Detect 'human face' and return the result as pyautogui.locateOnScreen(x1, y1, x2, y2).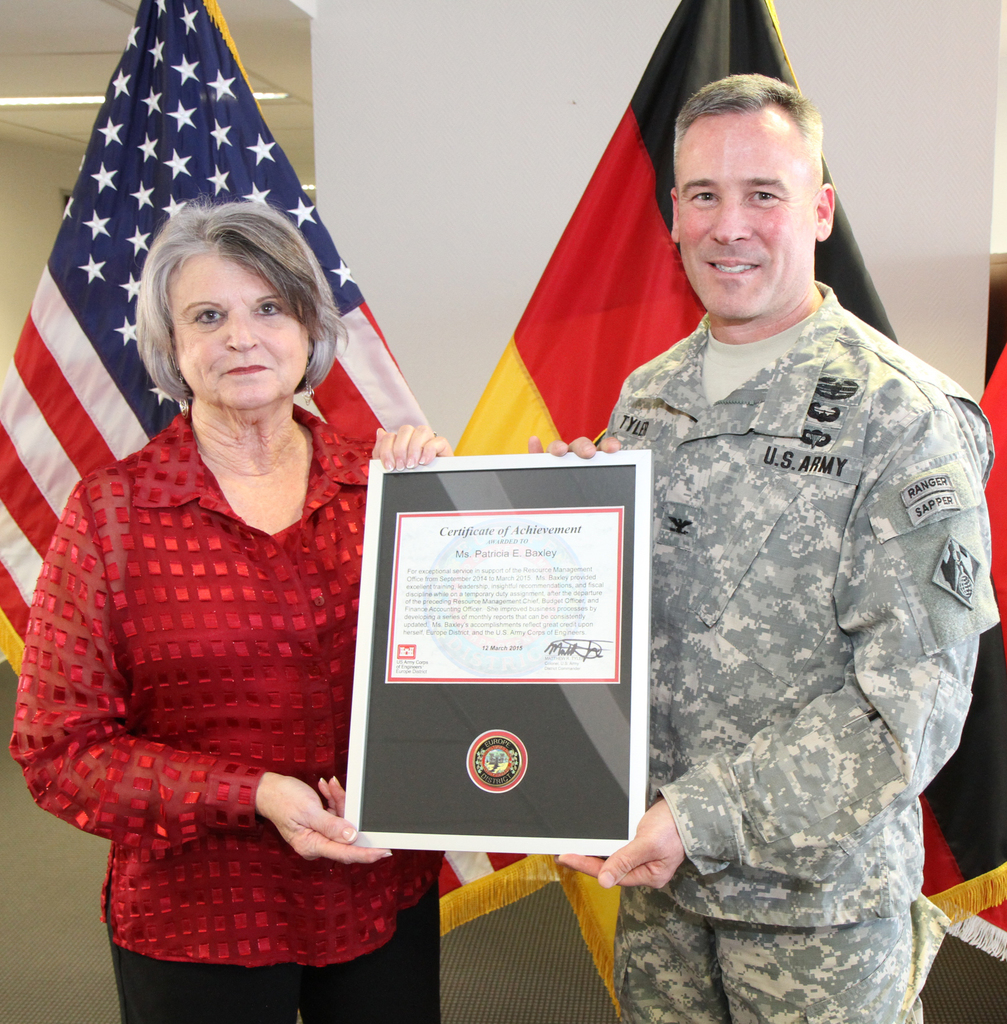
pyautogui.locateOnScreen(165, 250, 310, 410).
